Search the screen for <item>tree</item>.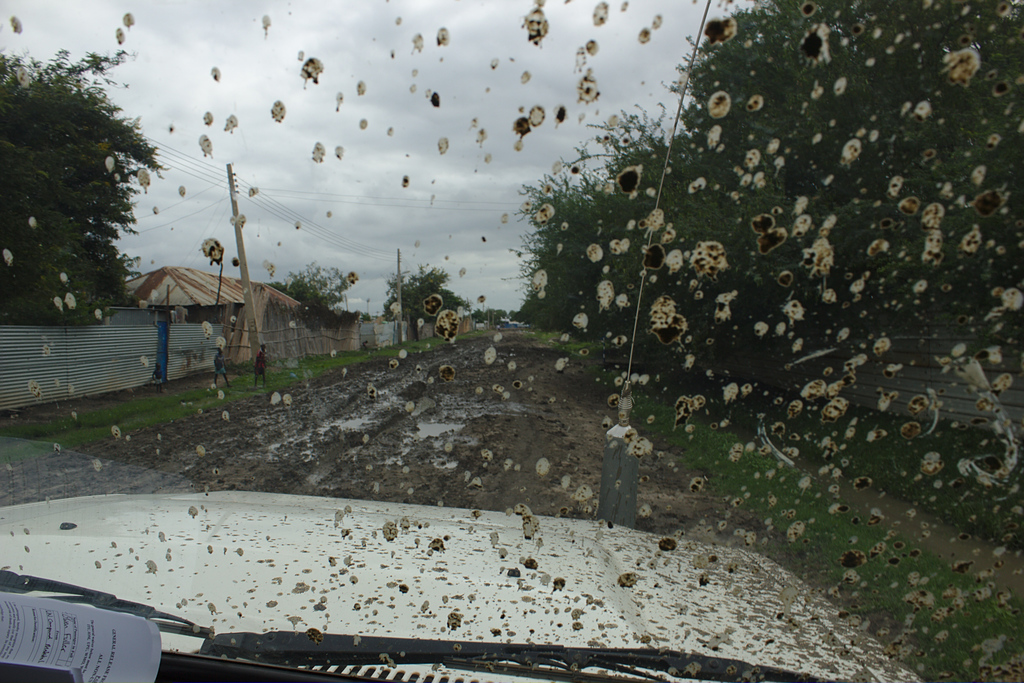
Found at (x1=10, y1=36, x2=193, y2=358).
